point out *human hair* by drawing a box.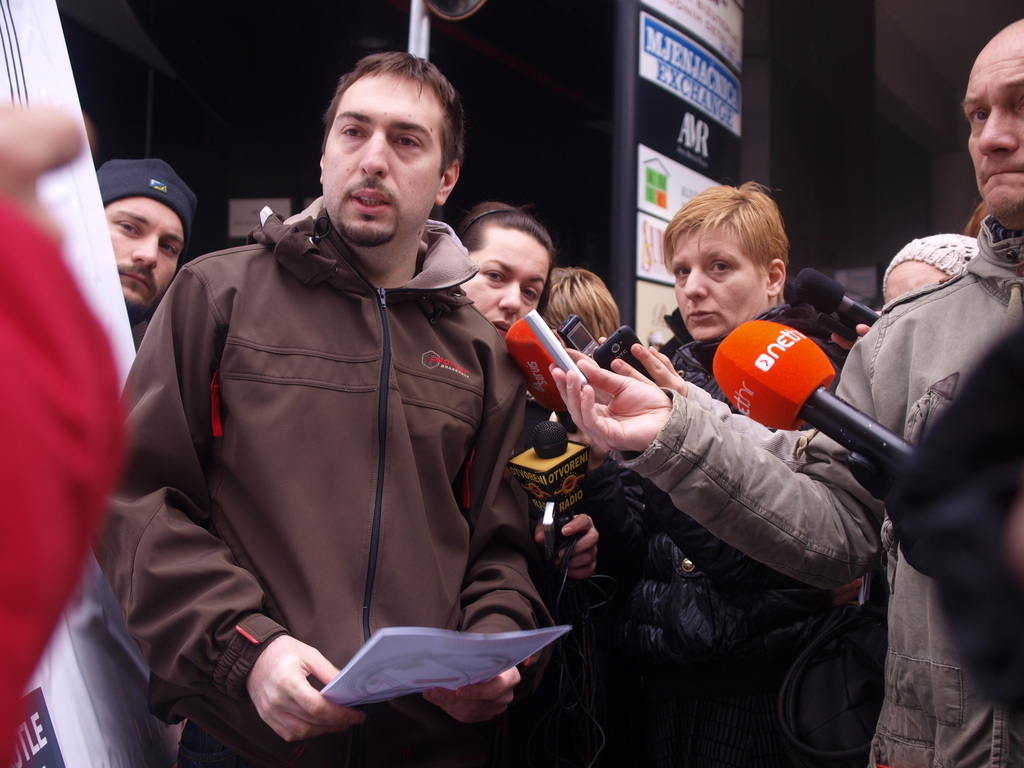
458/200/556/255.
